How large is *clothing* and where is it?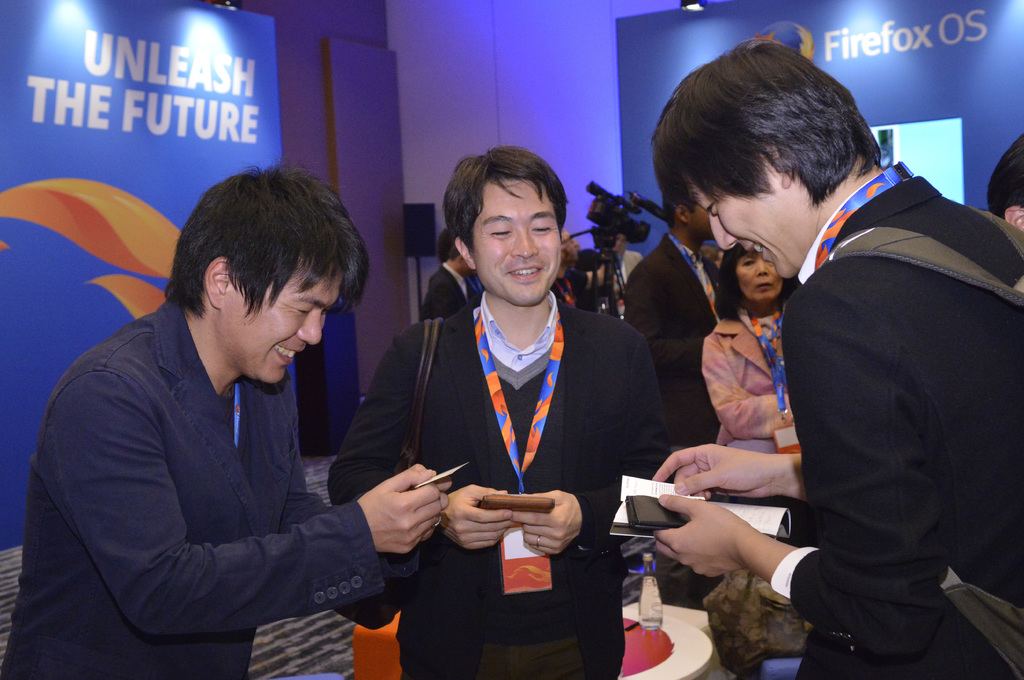
Bounding box: 623:229:715:451.
